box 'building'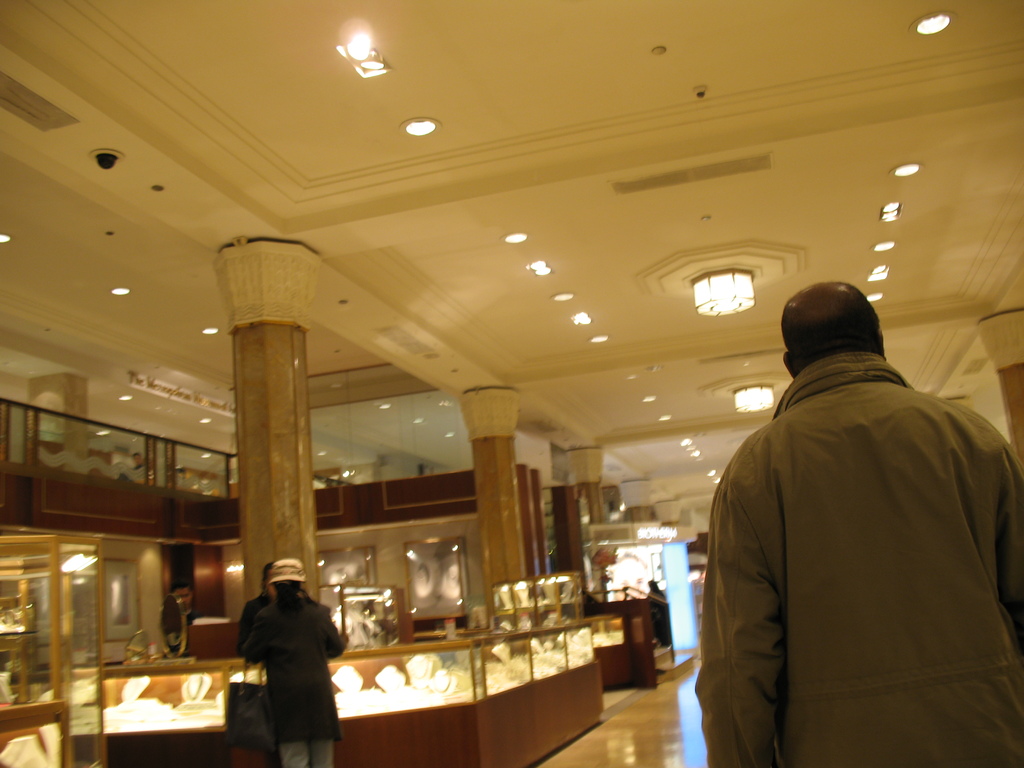
left=0, top=0, right=1023, bottom=767
